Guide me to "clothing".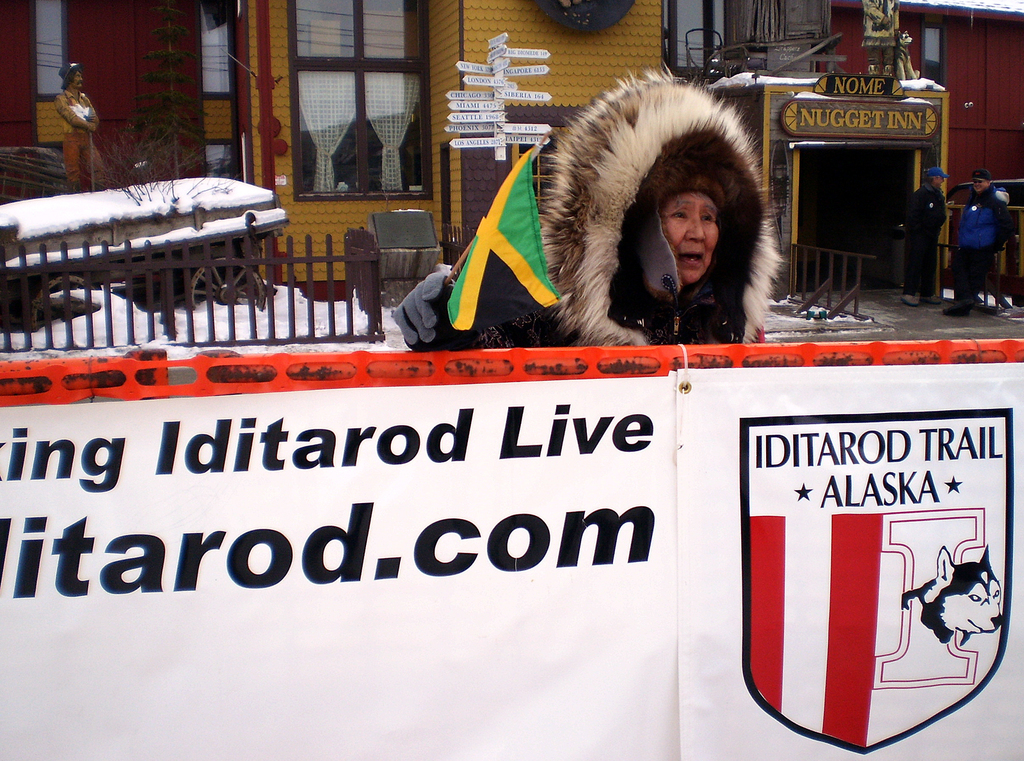
Guidance: {"x1": 485, "y1": 68, "x2": 779, "y2": 349}.
